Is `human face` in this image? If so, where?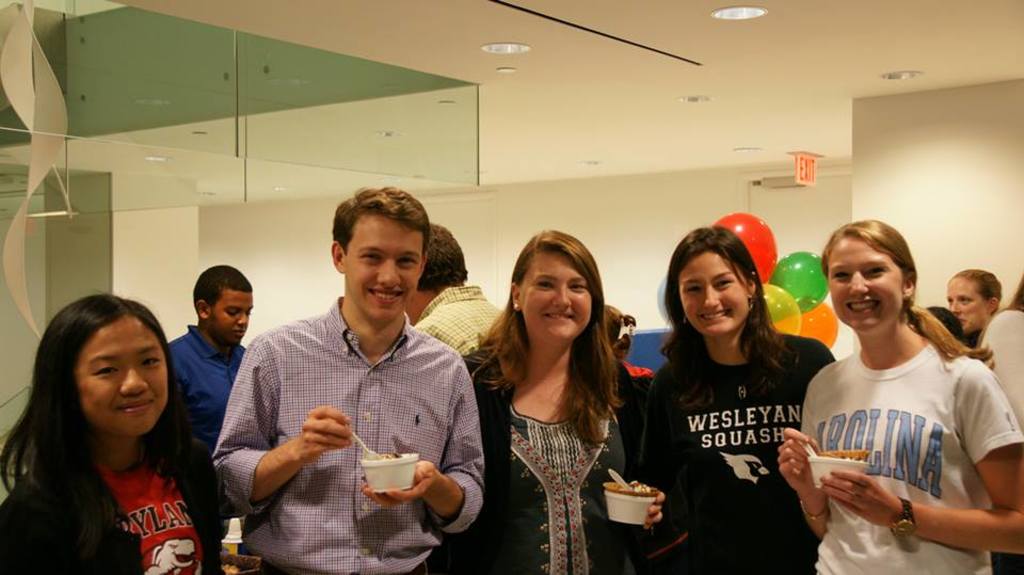
Yes, at pyautogui.locateOnScreen(339, 213, 423, 318).
